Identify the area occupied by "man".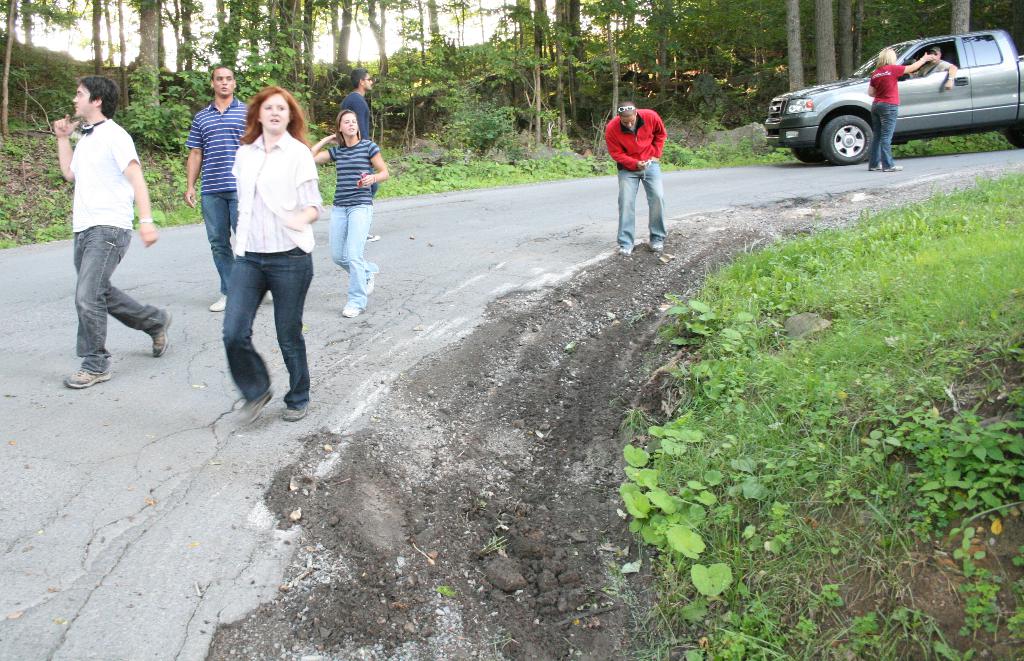
Area: 184:65:246:310.
